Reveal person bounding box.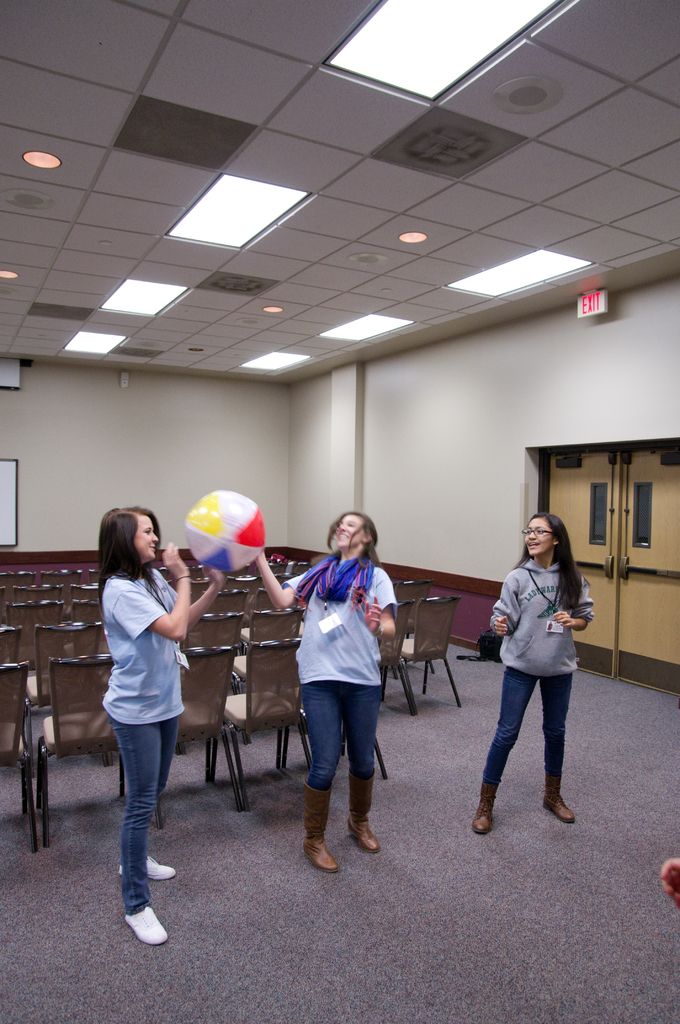
Revealed: x1=95 y1=503 x2=233 y2=947.
